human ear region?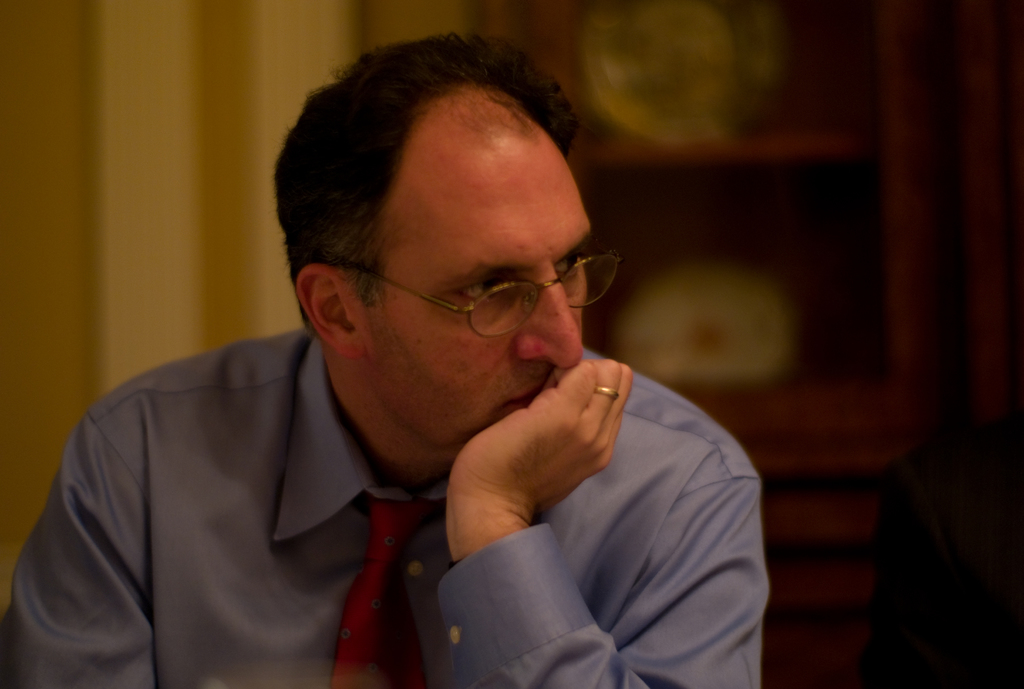
<region>299, 261, 358, 359</region>
